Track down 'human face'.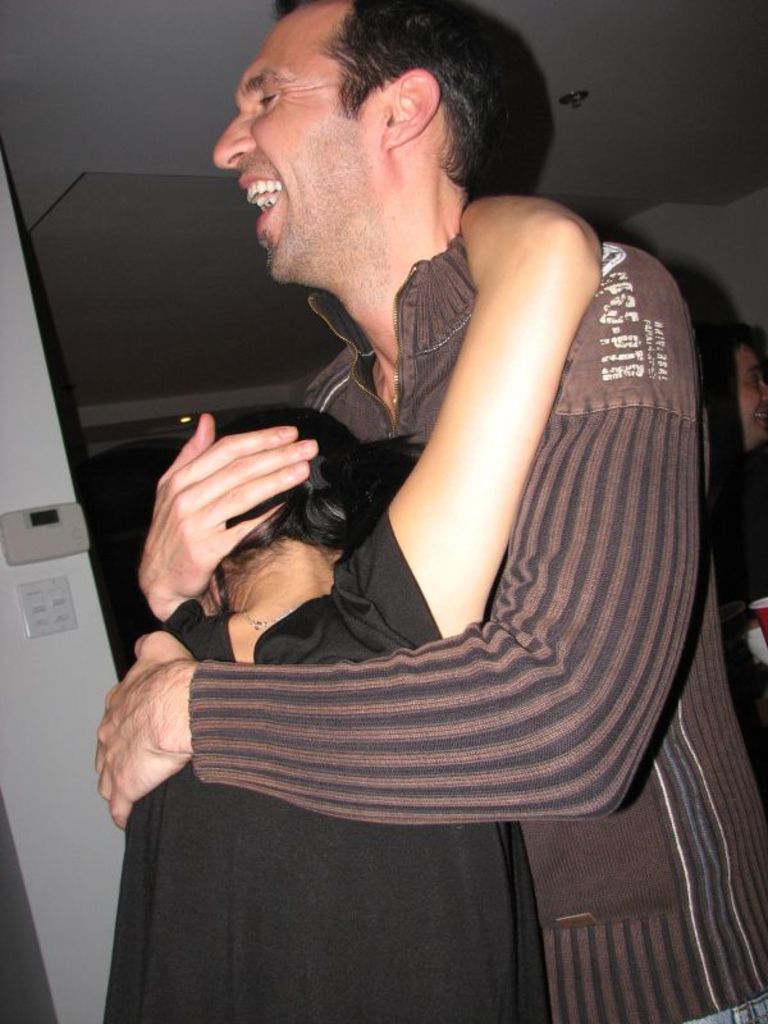
Tracked to 211 1 392 283.
